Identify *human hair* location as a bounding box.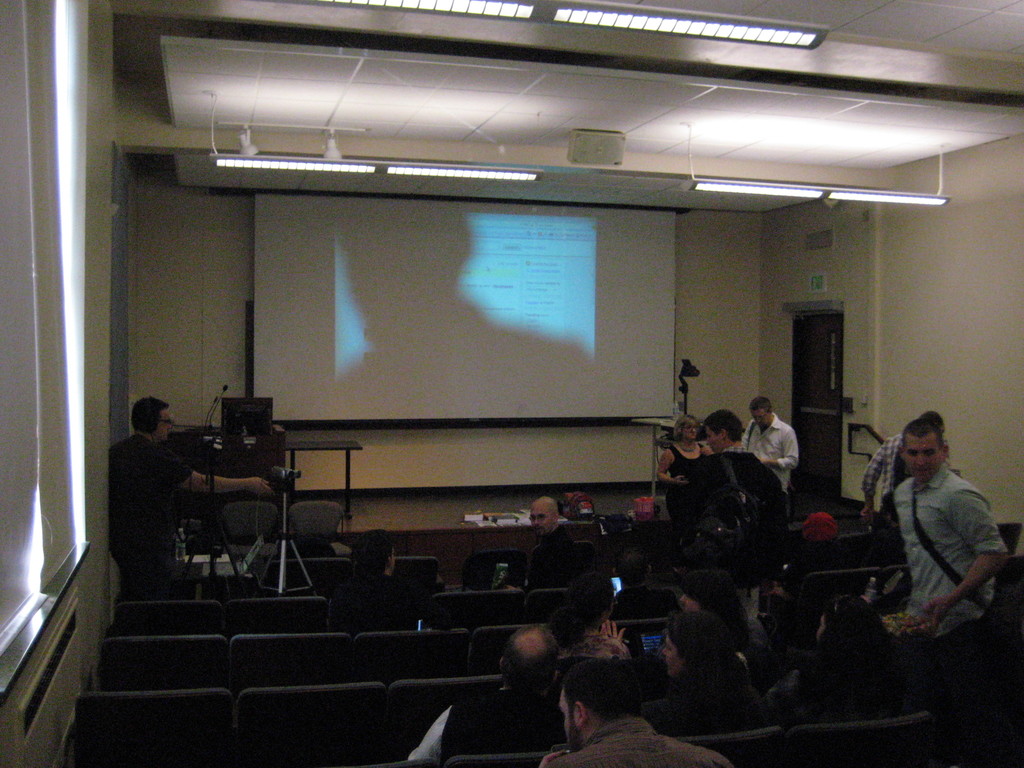
rect(811, 593, 893, 691).
